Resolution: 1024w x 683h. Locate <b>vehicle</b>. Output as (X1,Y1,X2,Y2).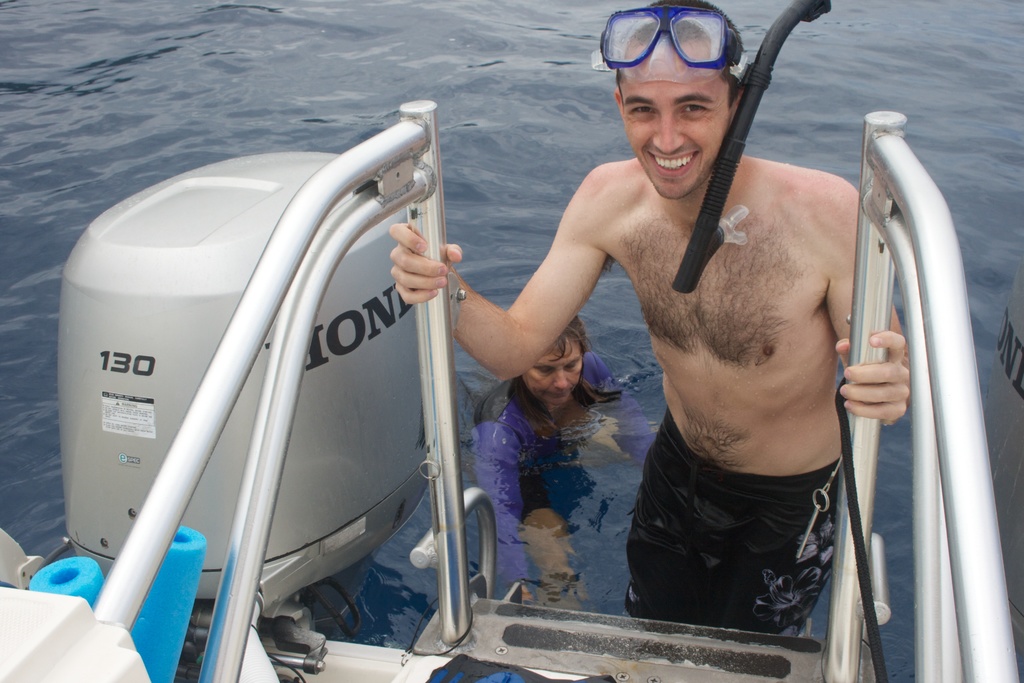
(0,99,1022,682).
